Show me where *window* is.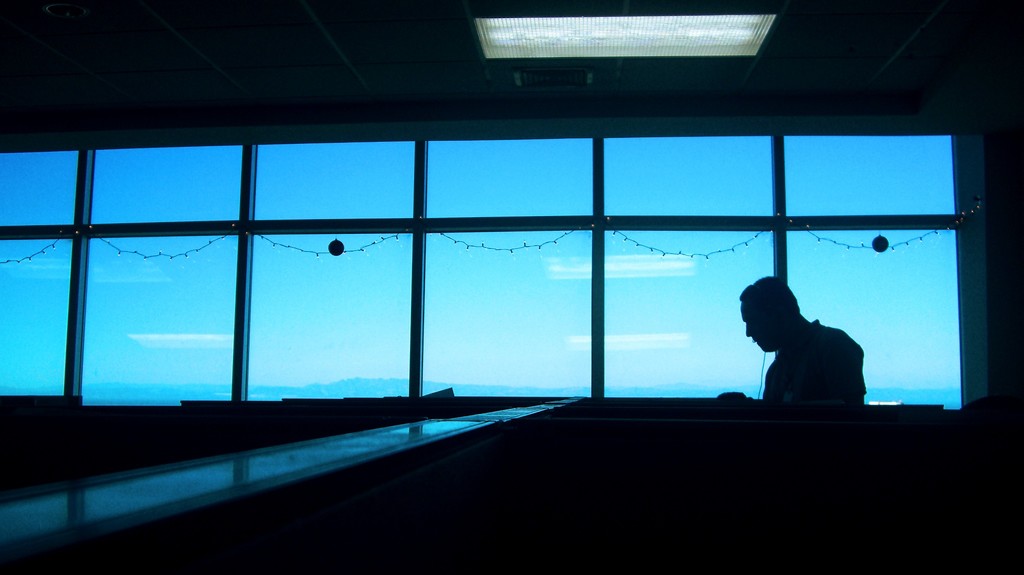
*window* is at <box>0,151,81,398</box>.
